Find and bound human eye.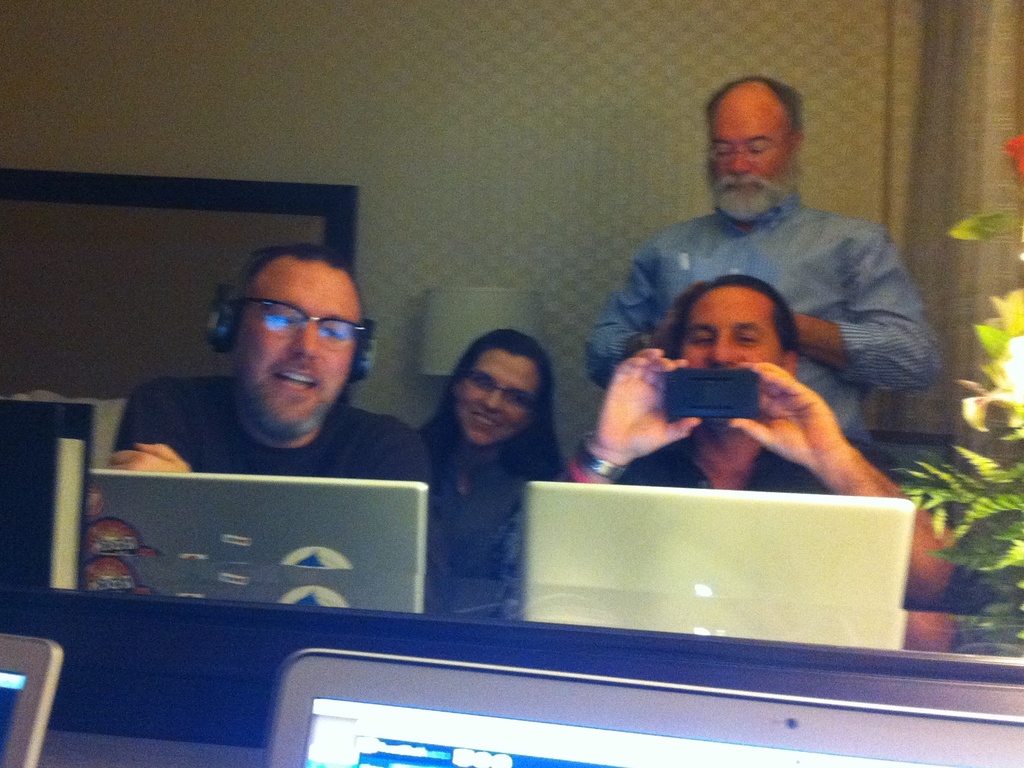
Bound: <region>687, 328, 717, 347</region>.
